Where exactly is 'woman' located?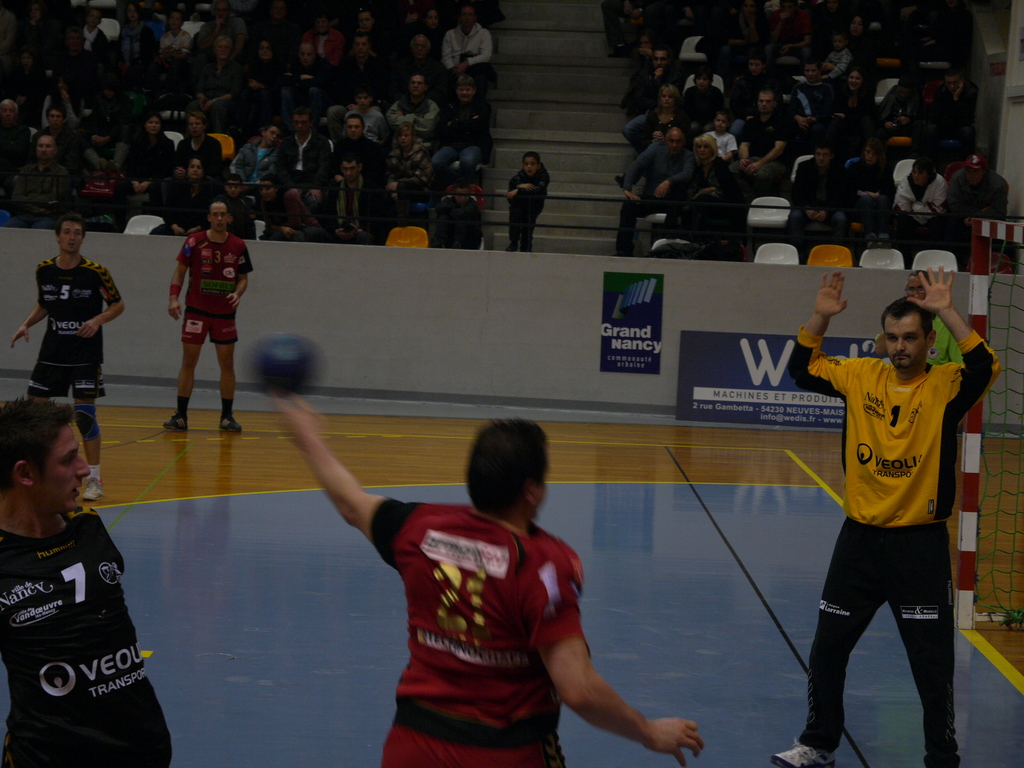
Its bounding box is x1=20, y1=0, x2=56, y2=66.
